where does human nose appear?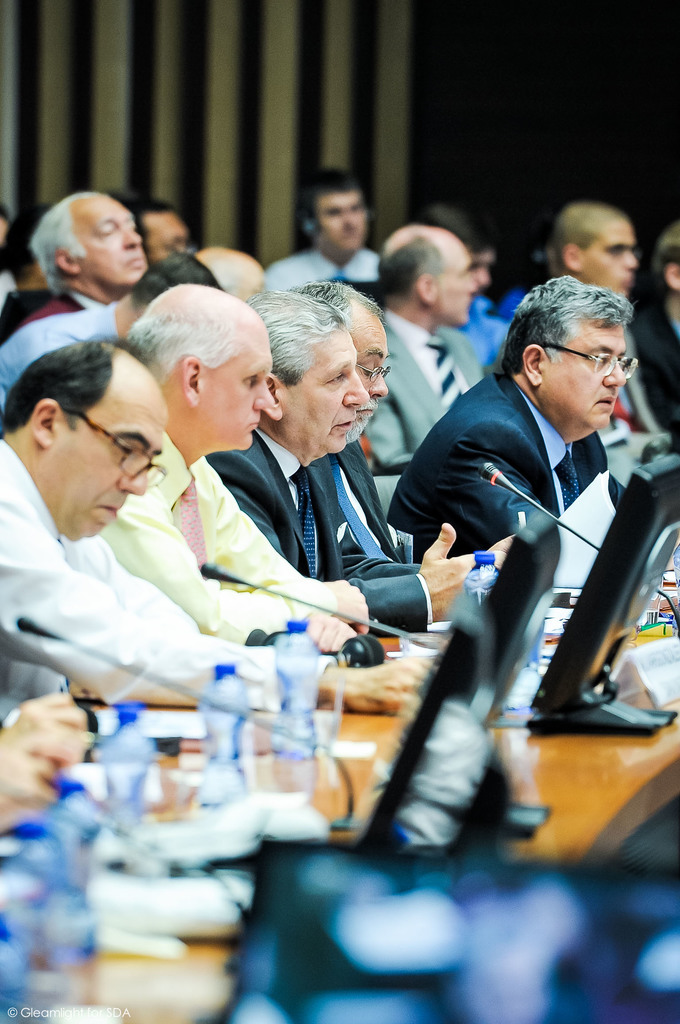
Appears at box(119, 224, 140, 252).
